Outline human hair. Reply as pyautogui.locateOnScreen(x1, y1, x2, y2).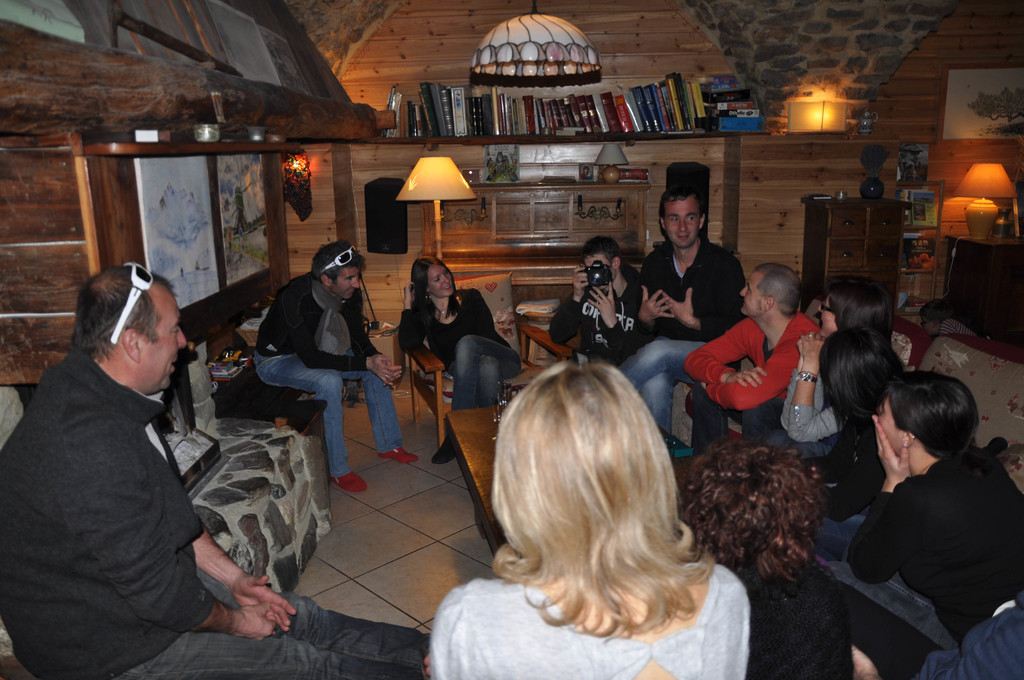
pyautogui.locateOnScreen(829, 275, 894, 355).
